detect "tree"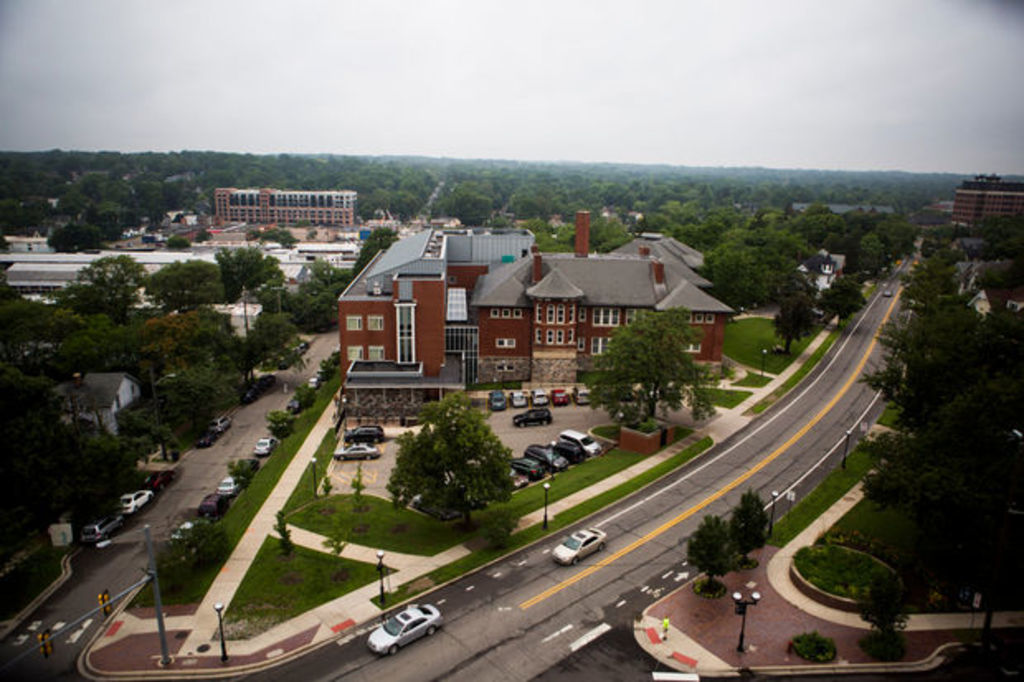
<region>723, 220, 770, 241</region>
